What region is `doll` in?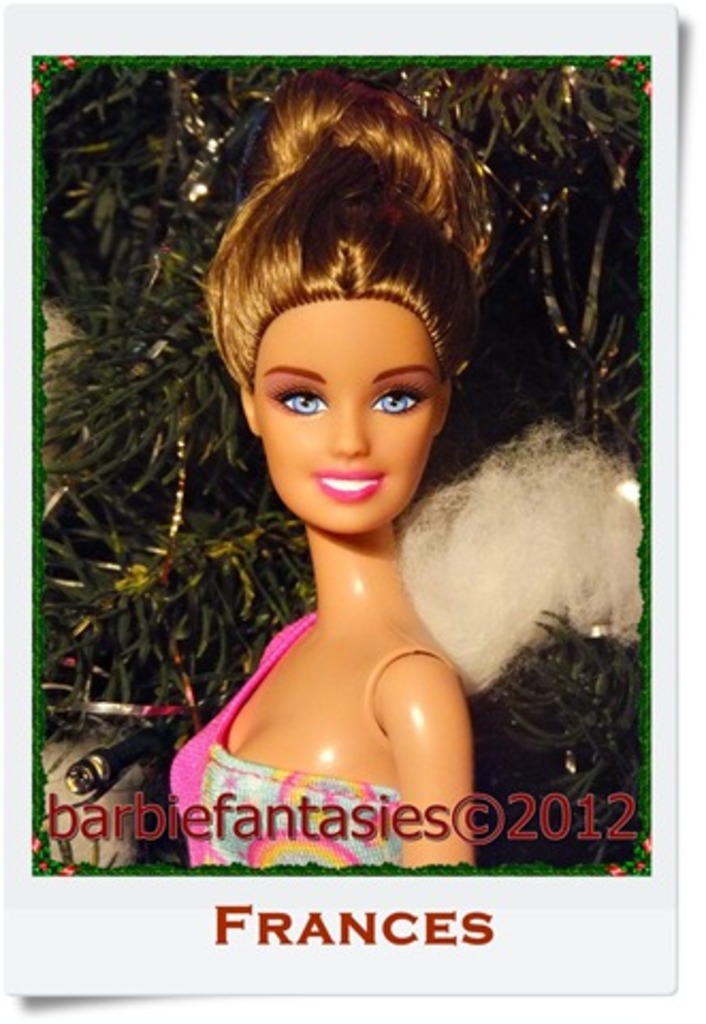
(87, 58, 640, 896).
